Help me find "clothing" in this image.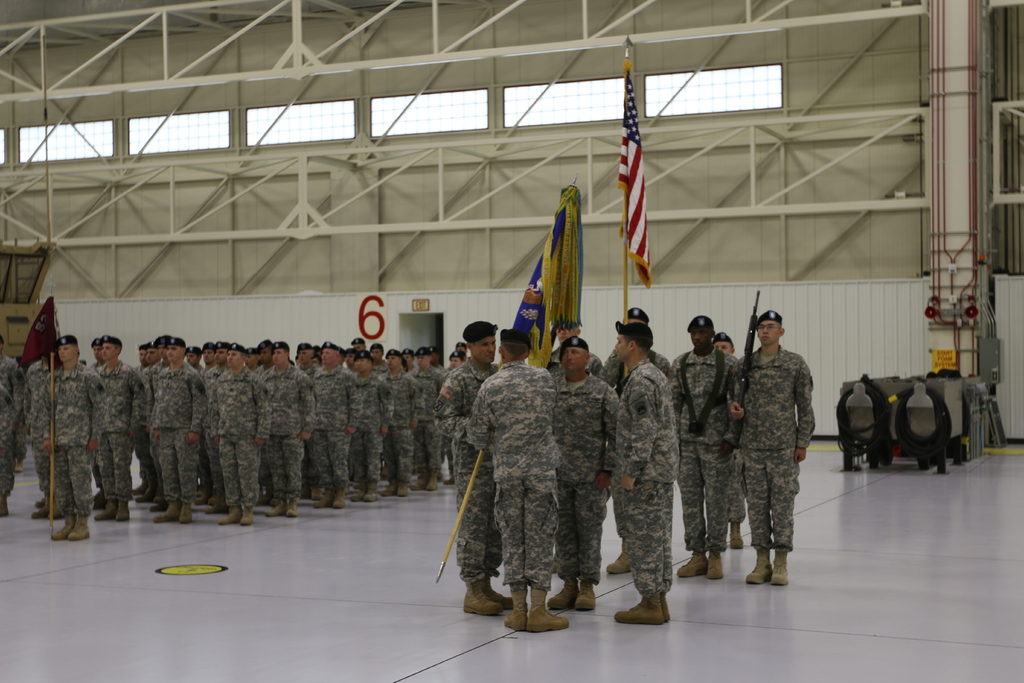
Found it: [x1=408, y1=363, x2=445, y2=462].
